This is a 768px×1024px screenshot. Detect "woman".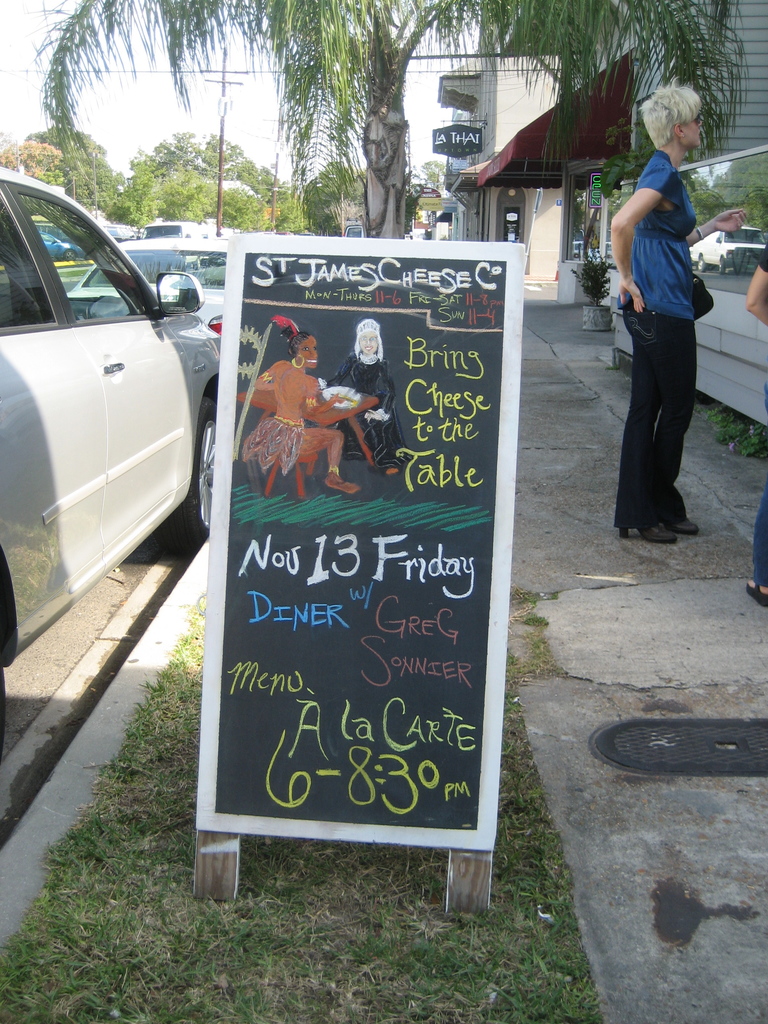
left=312, top=316, right=412, bottom=477.
